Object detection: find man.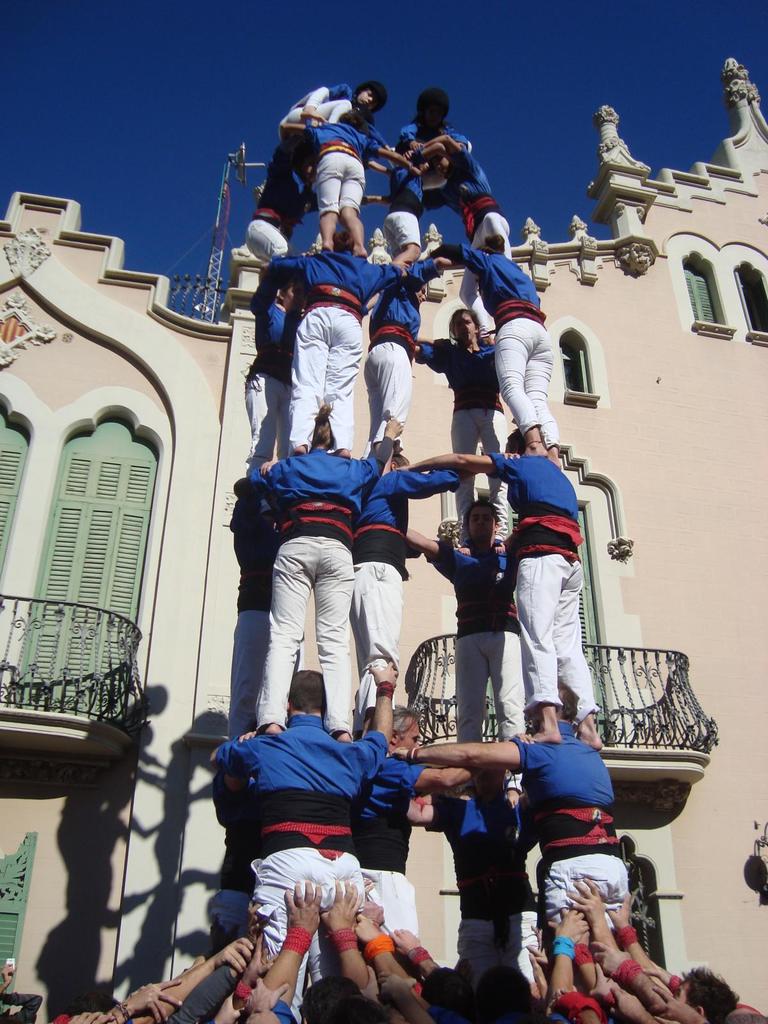
209,657,399,1023.
